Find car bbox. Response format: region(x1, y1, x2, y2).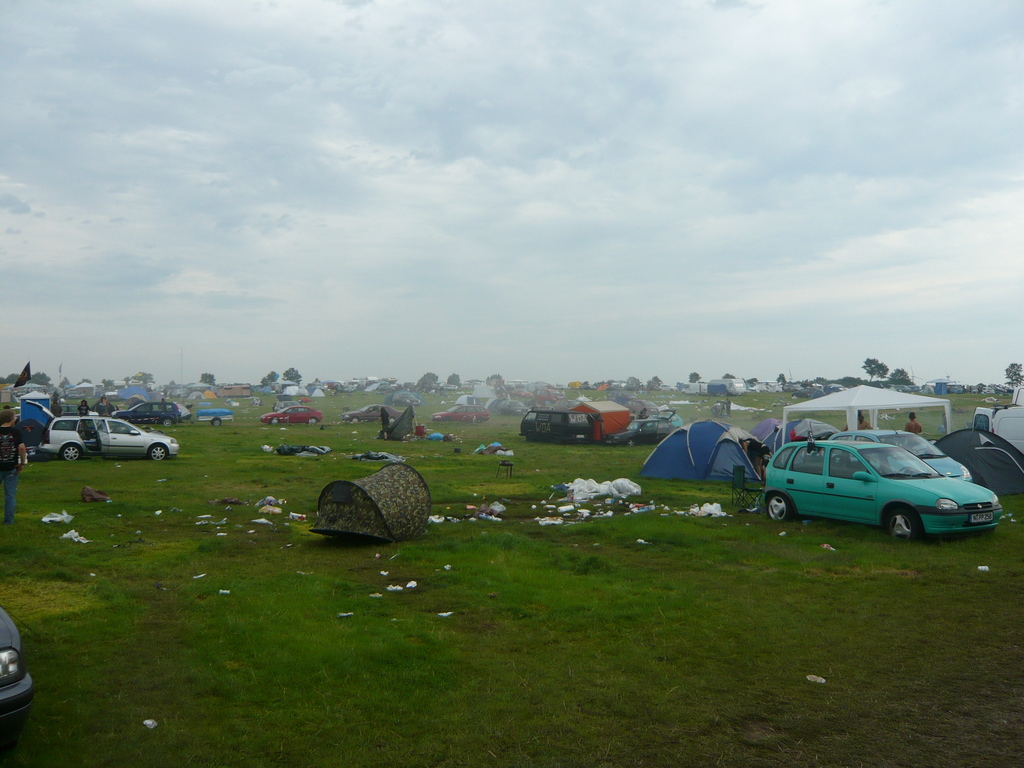
region(345, 404, 404, 421).
